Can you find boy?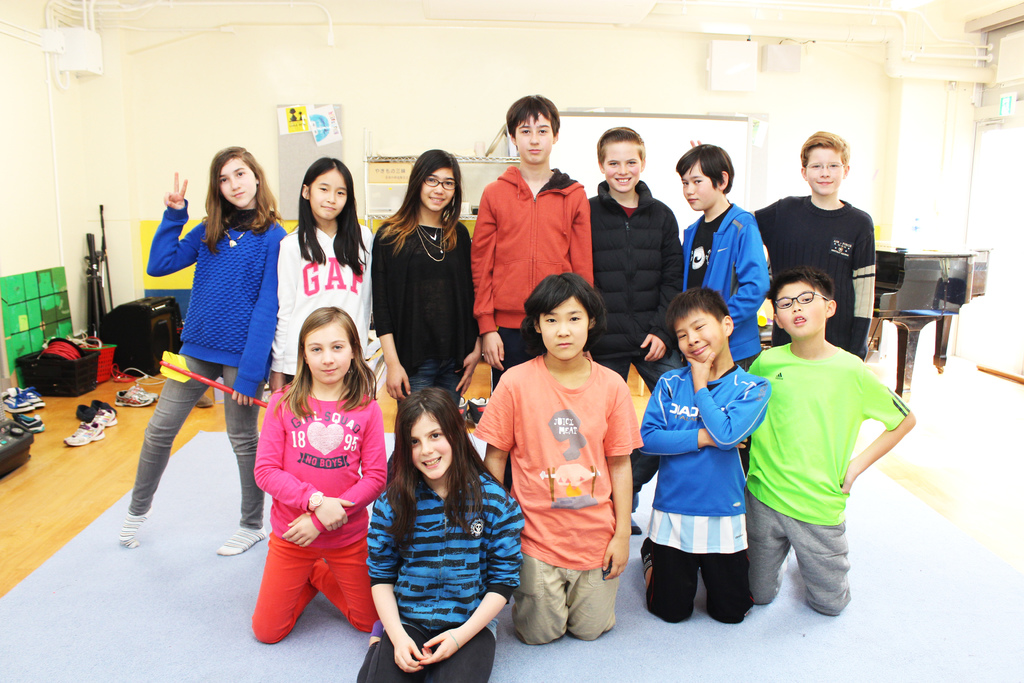
Yes, bounding box: x1=639 y1=286 x2=781 y2=642.
